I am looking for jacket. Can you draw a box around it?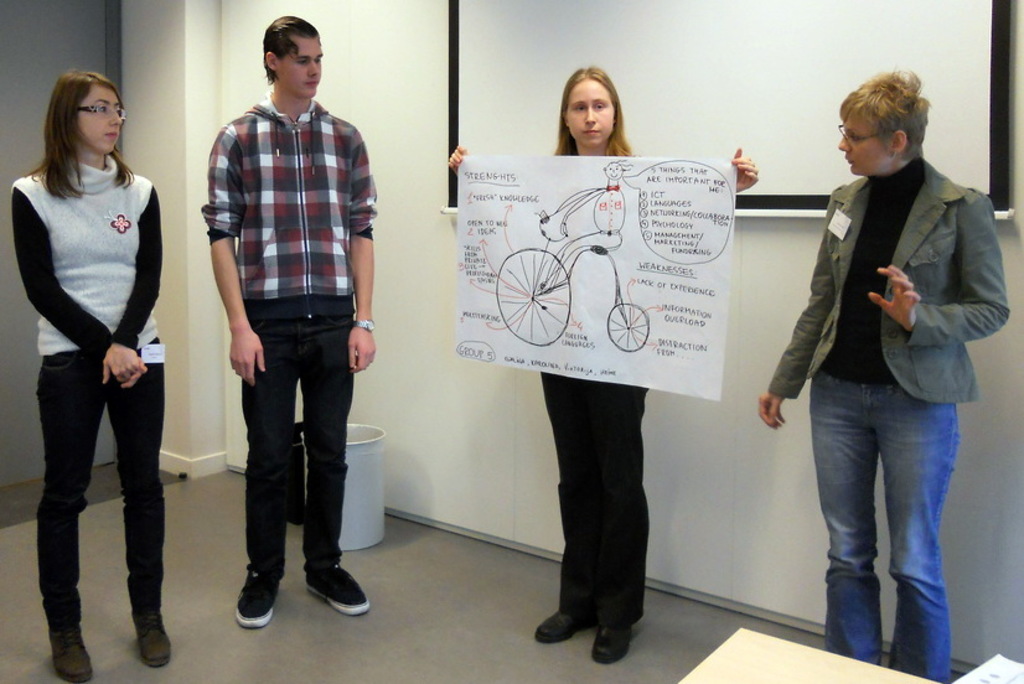
Sure, the bounding box is [791,120,1000,398].
